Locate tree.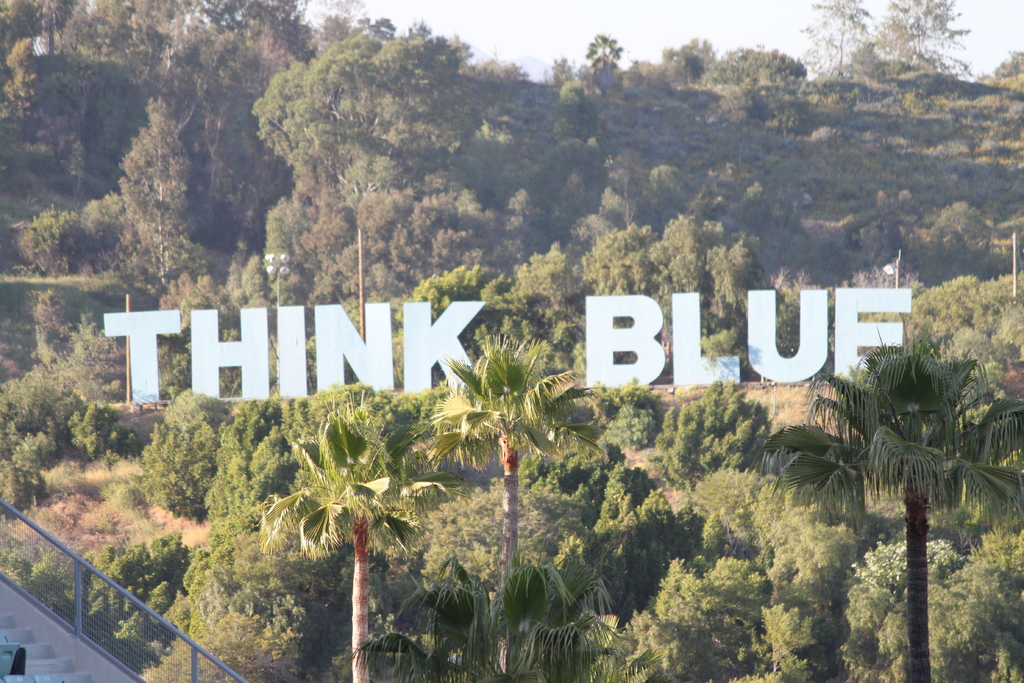
Bounding box: (x1=585, y1=26, x2=621, y2=83).
